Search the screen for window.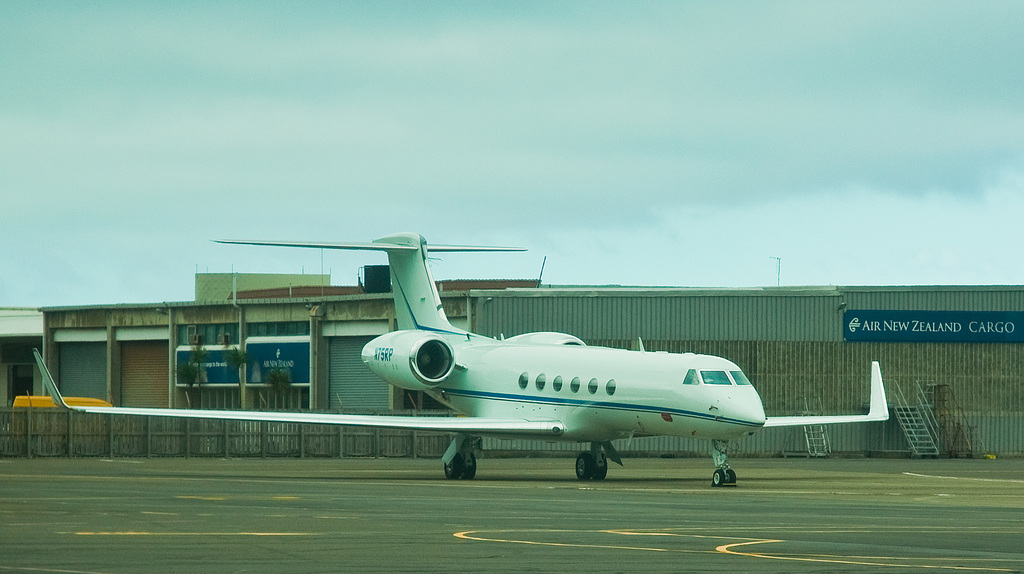
Found at {"x1": 729, "y1": 370, "x2": 751, "y2": 385}.
